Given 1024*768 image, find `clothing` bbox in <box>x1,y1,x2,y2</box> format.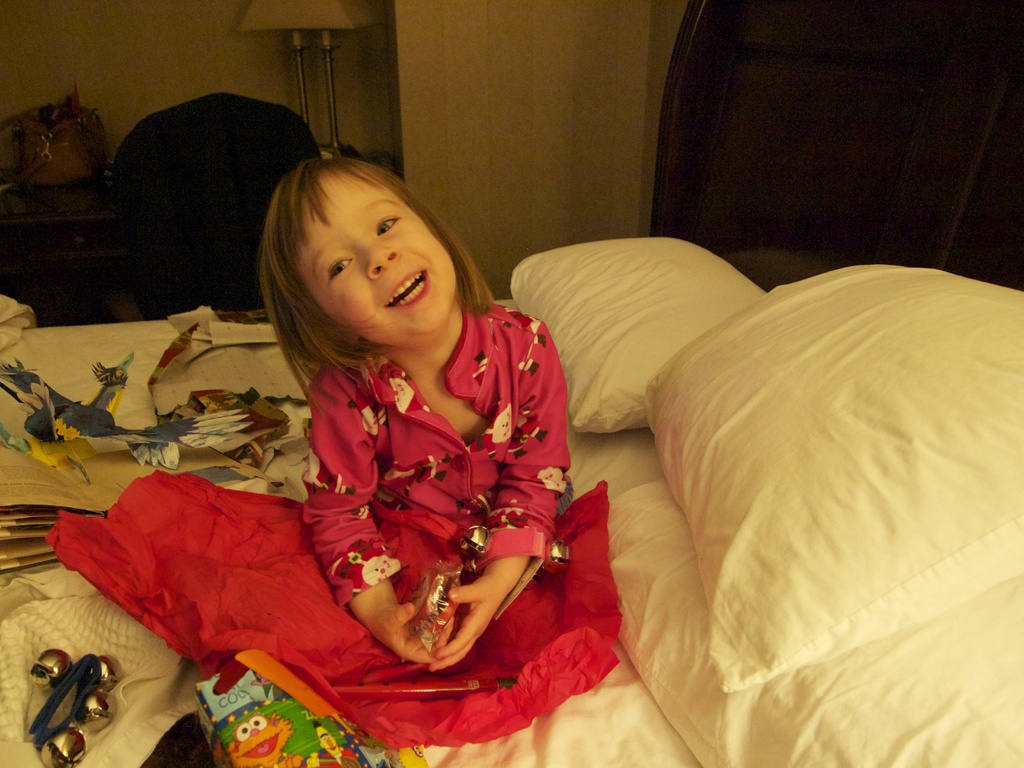
<box>303,301,571,609</box>.
